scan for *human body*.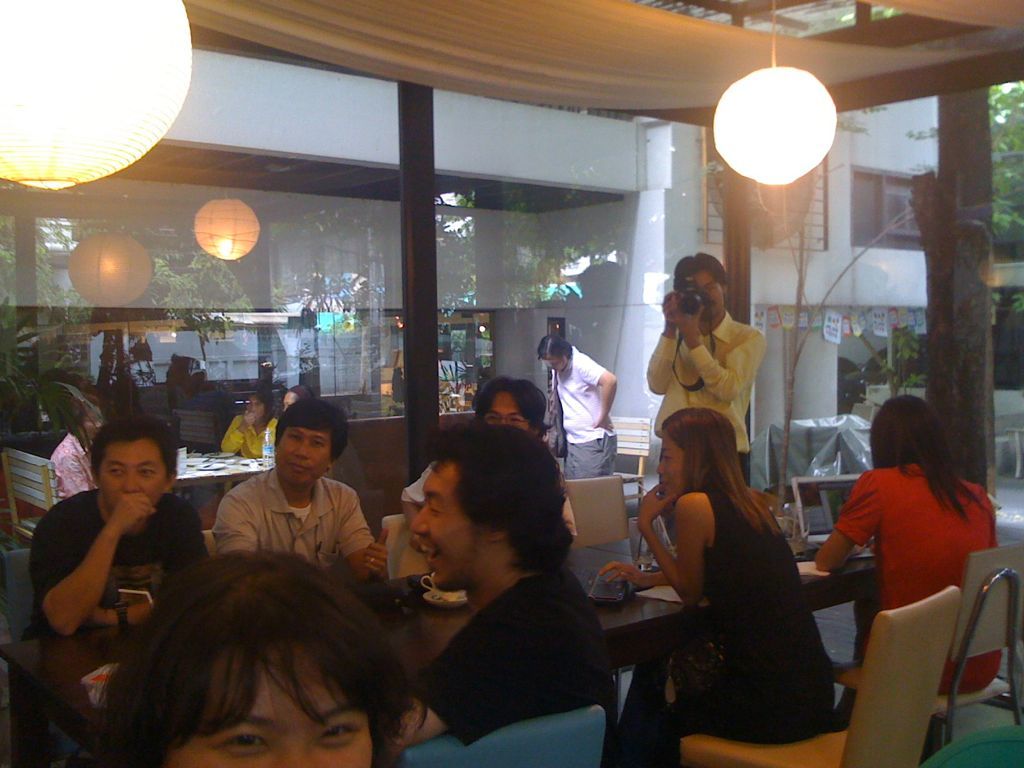
Scan result: <box>609,484,833,767</box>.
